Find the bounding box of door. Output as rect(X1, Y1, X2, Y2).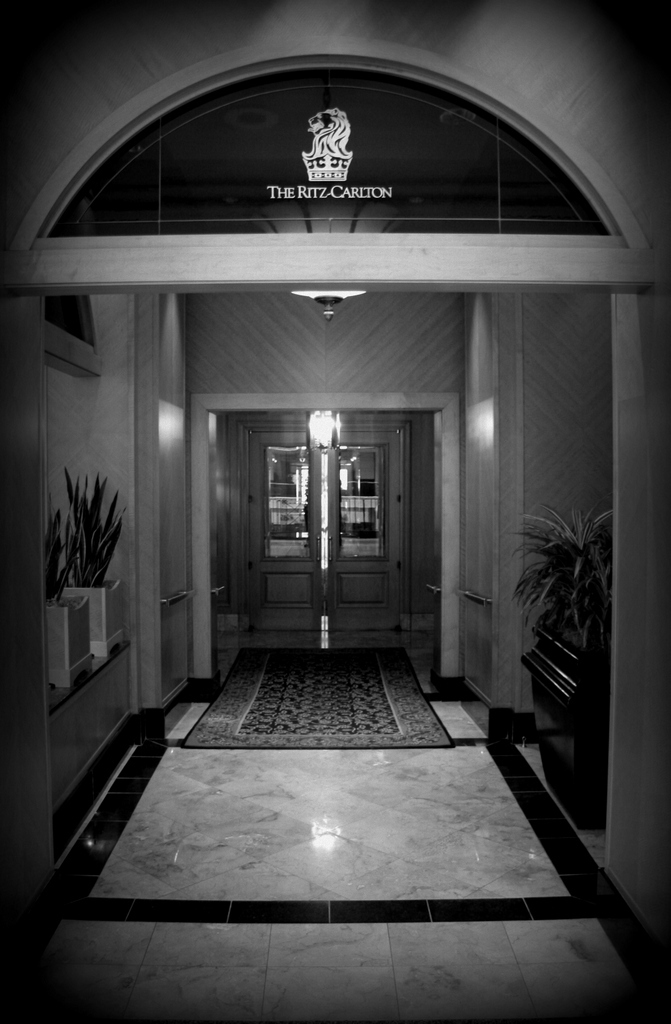
rect(336, 439, 384, 622).
